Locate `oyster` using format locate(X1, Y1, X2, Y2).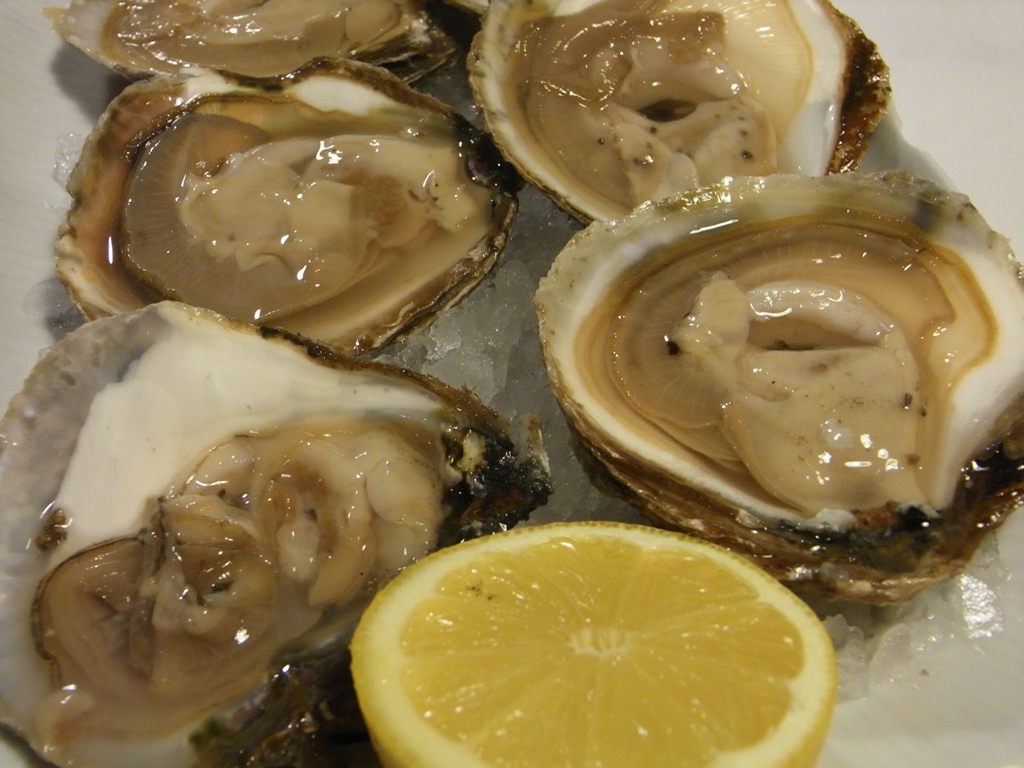
locate(0, 302, 554, 767).
